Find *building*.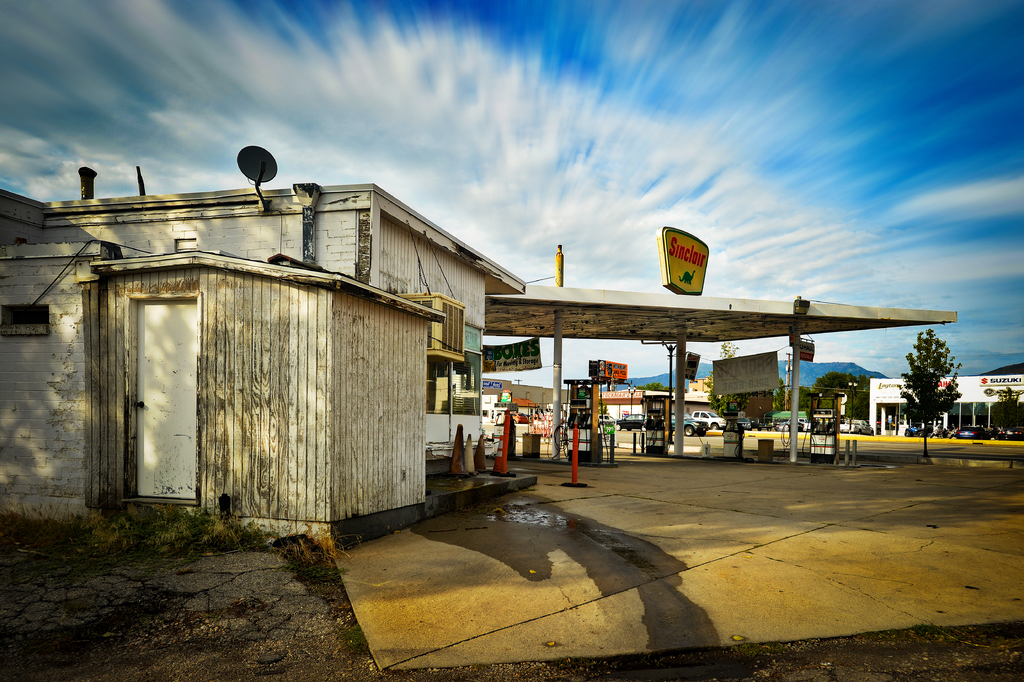
x1=0 y1=149 x2=957 y2=558.
